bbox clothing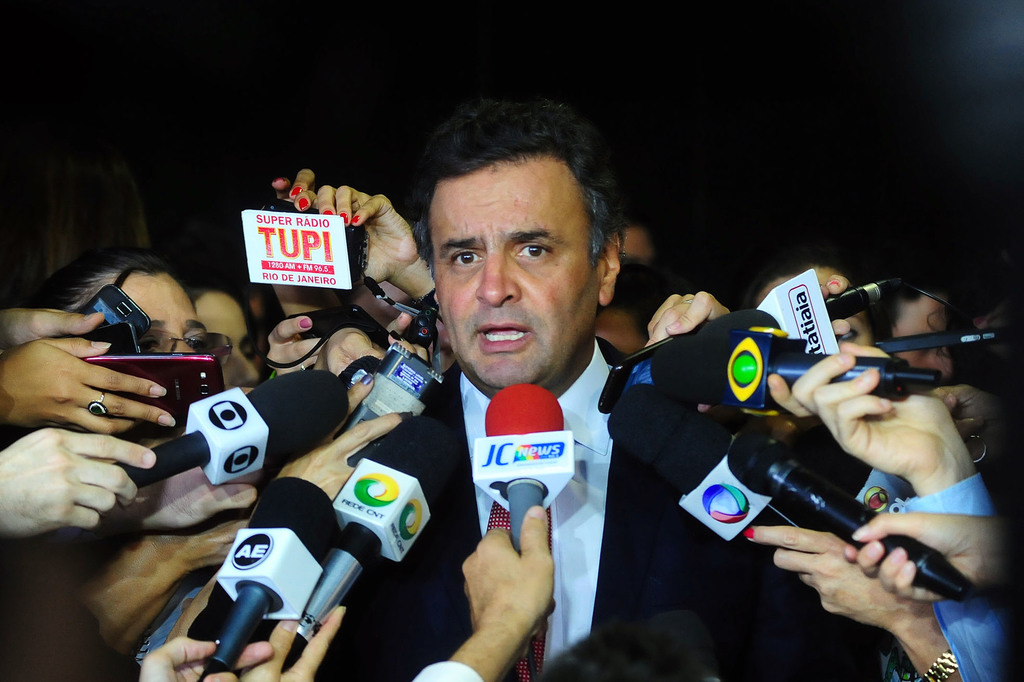
rect(321, 341, 863, 681)
